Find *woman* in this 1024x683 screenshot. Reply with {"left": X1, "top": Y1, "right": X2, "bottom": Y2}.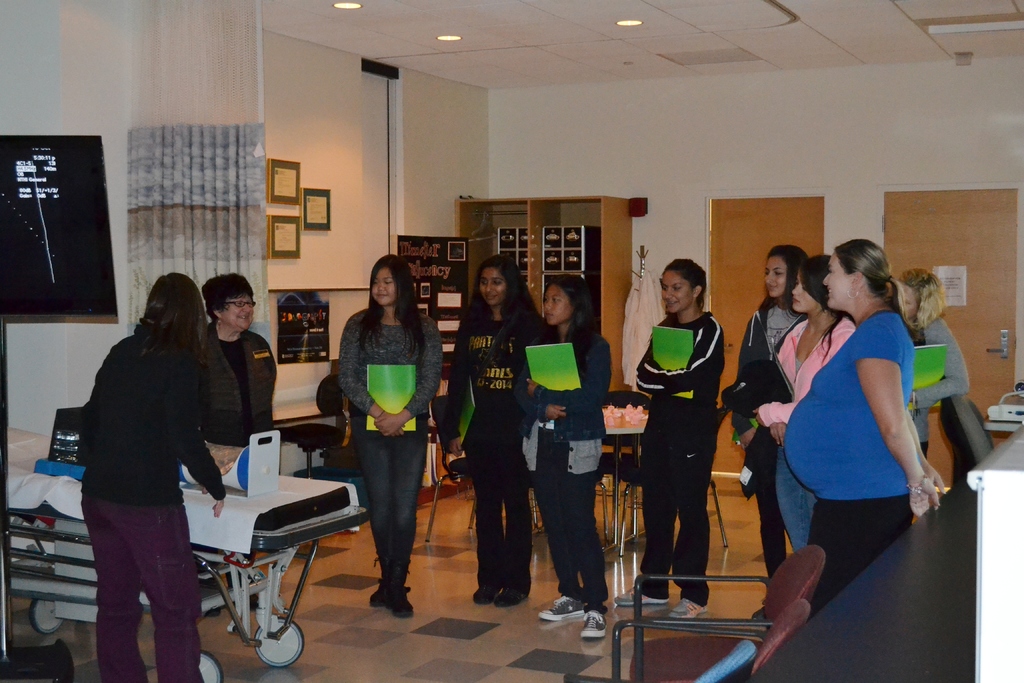
{"left": 522, "top": 265, "right": 614, "bottom": 642}.
